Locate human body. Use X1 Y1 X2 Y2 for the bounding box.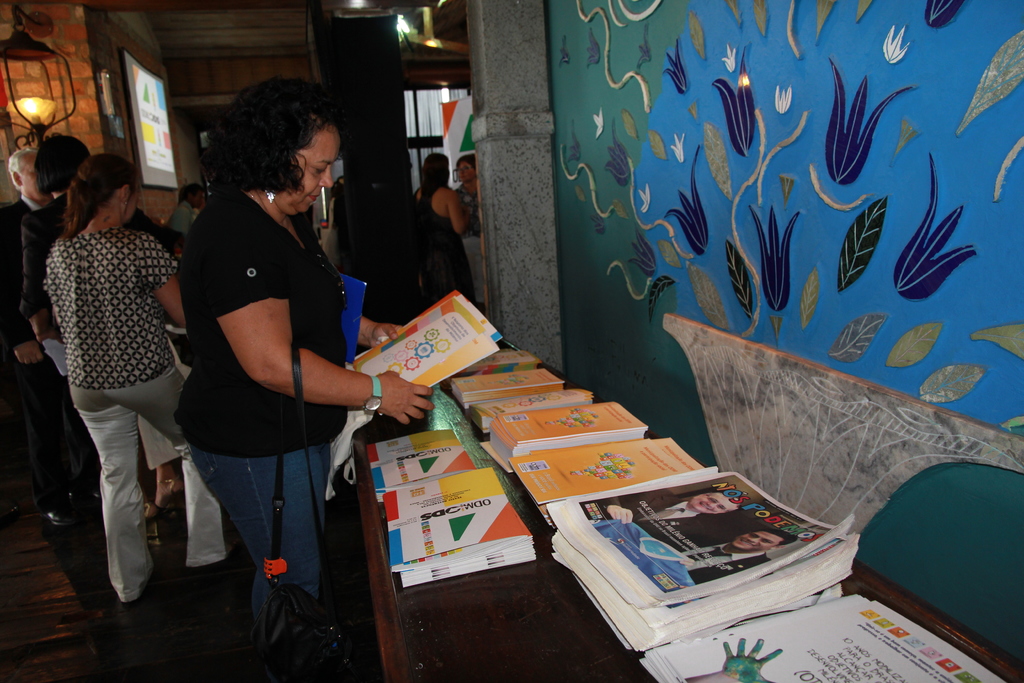
0 142 55 507.
